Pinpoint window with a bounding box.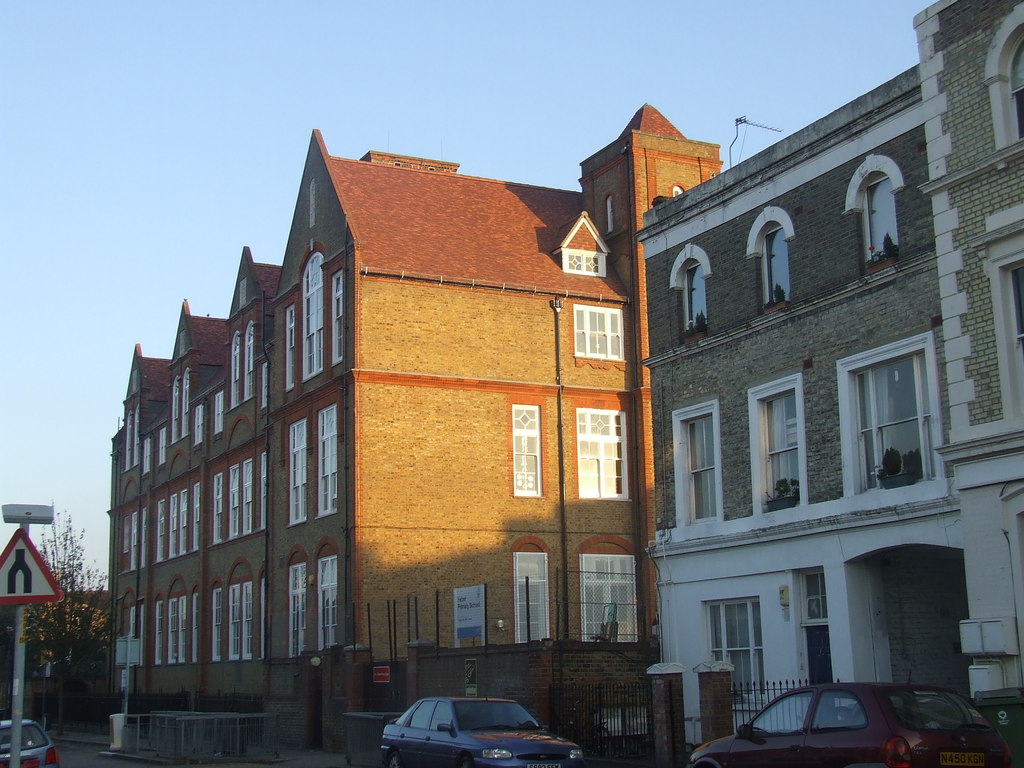
174/491/185/563.
